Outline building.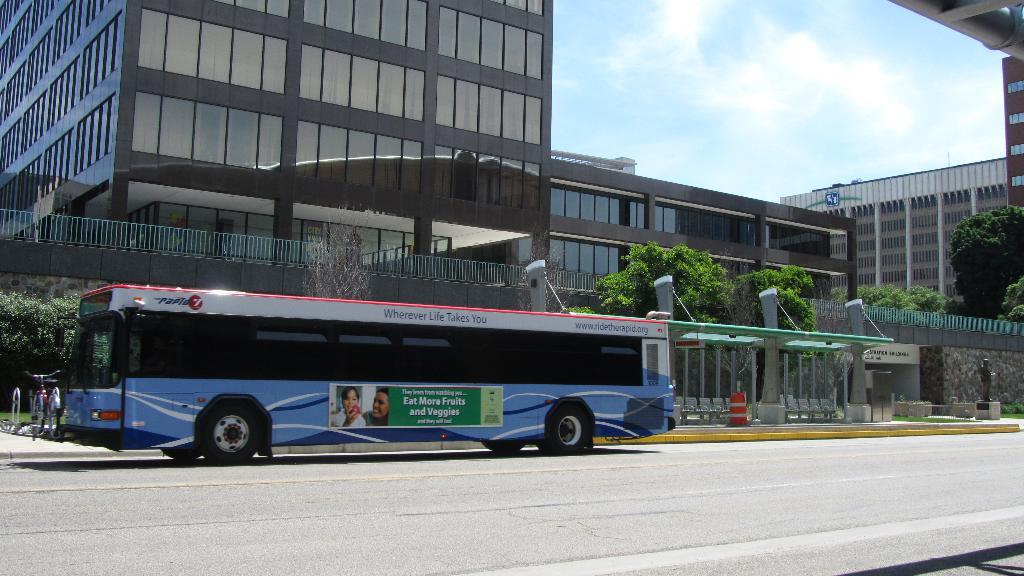
Outline: bbox=(555, 153, 855, 297).
